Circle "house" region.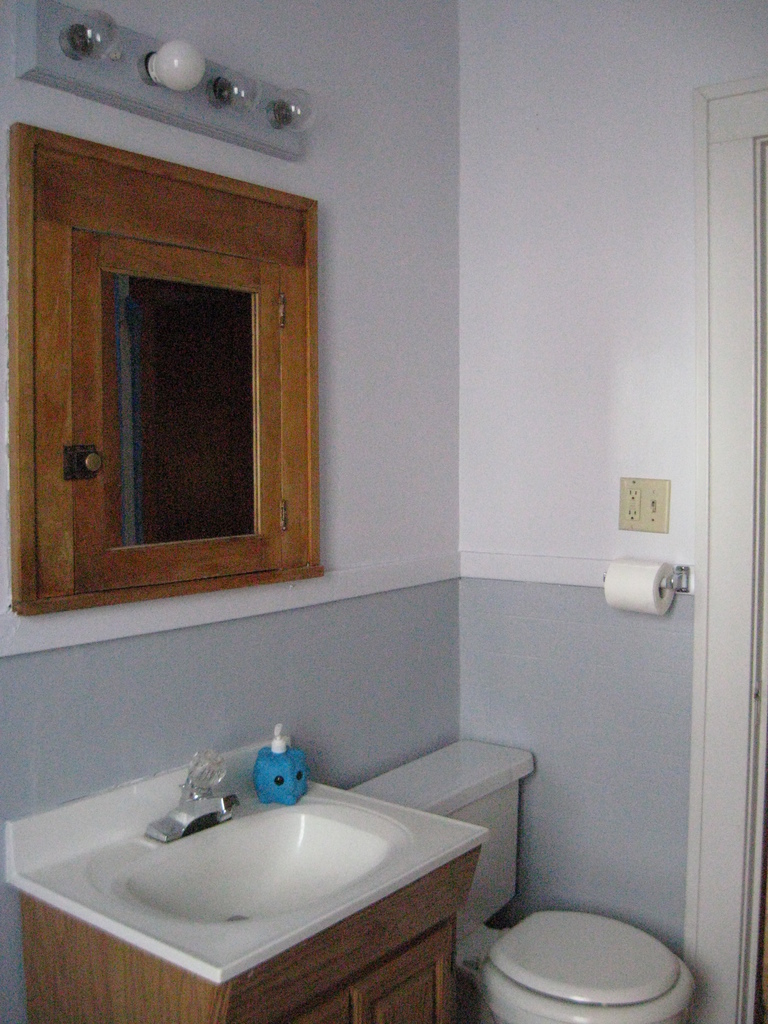
Region: bbox=[0, 6, 767, 1023].
